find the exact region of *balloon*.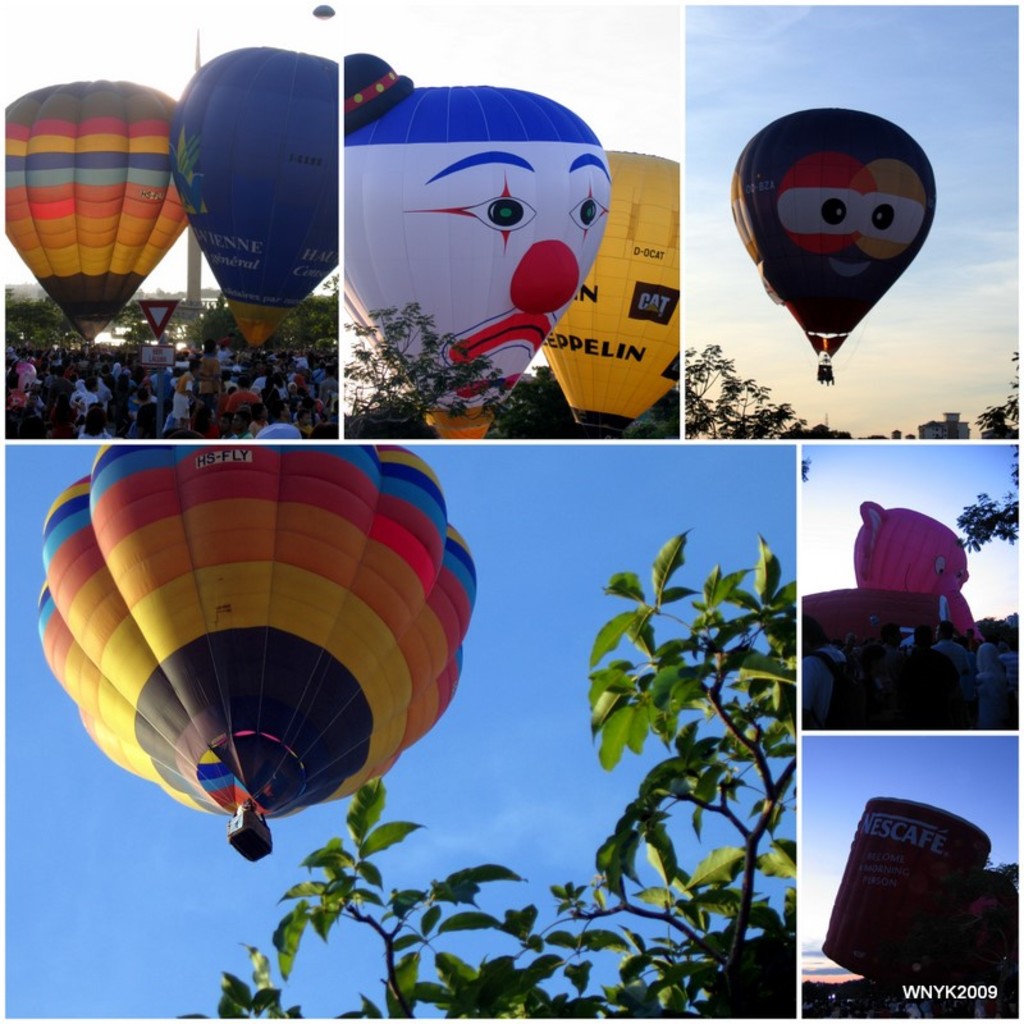
Exact region: rect(538, 147, 678, 433).
